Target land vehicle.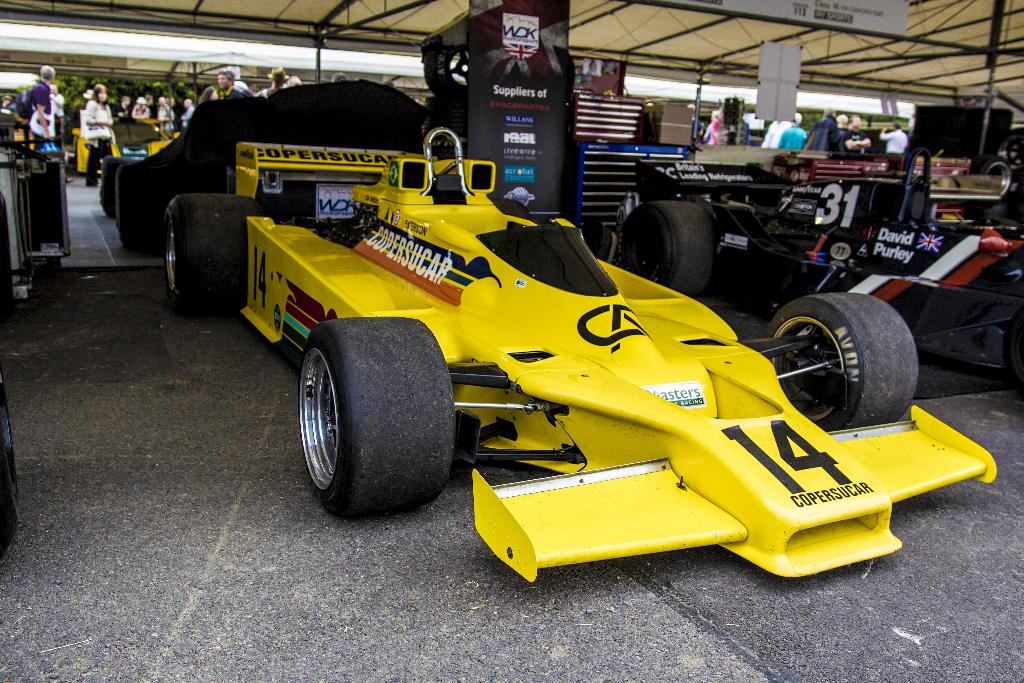
Target region: bbox=(224, 104, 973, 592).
